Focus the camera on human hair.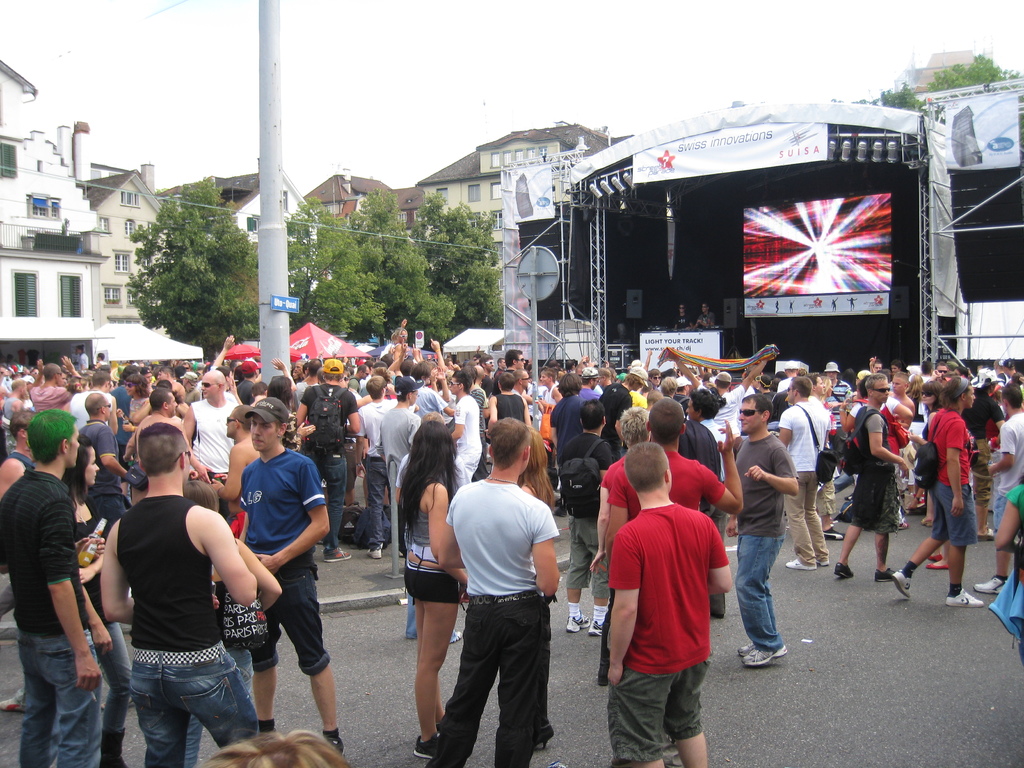
Focus region: <box>182,479,218,514</box>.
